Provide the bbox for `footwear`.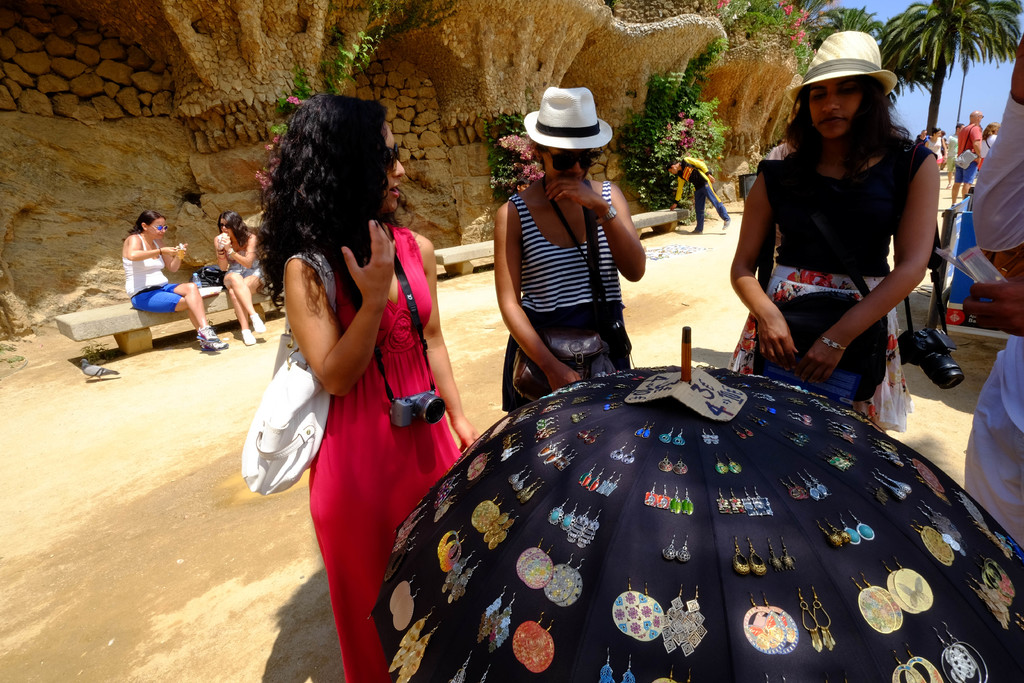
crop(243, 332, 255, 347).
